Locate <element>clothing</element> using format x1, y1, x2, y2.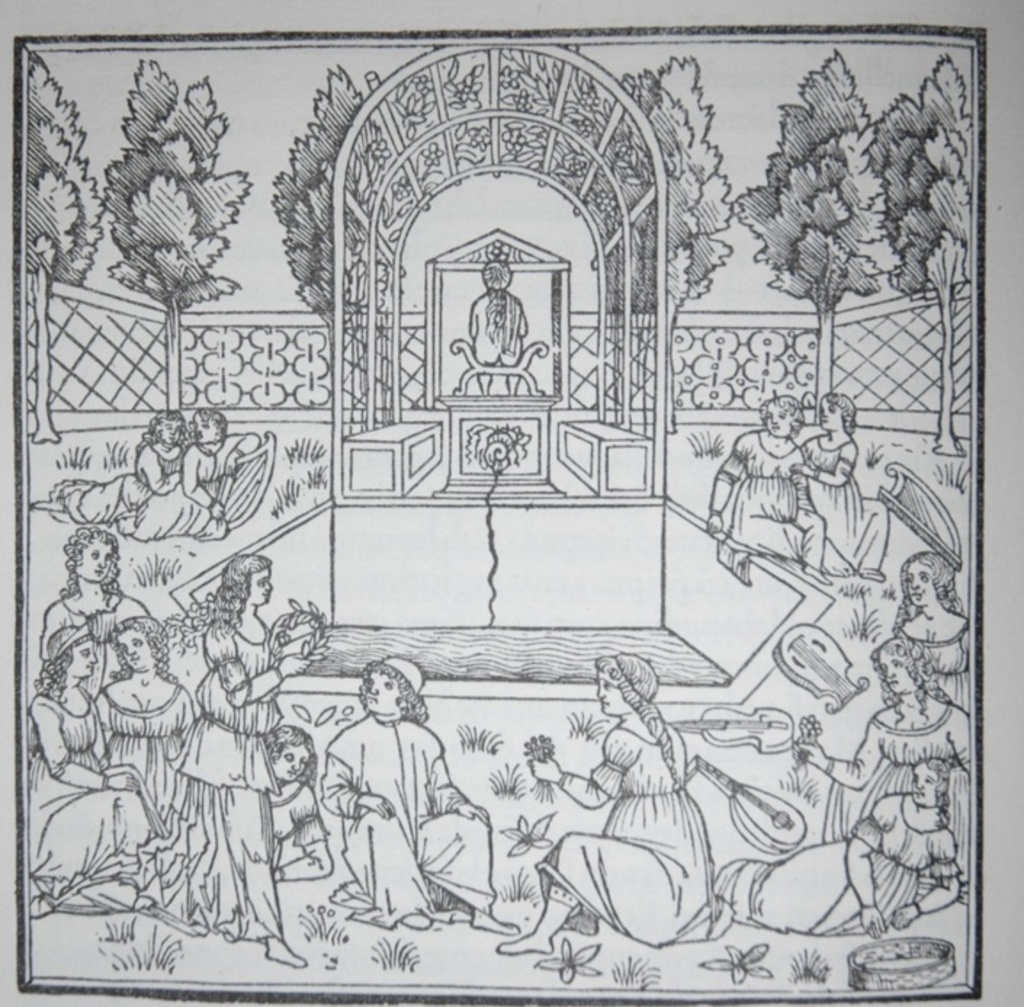
896, 620, 973, 709.
